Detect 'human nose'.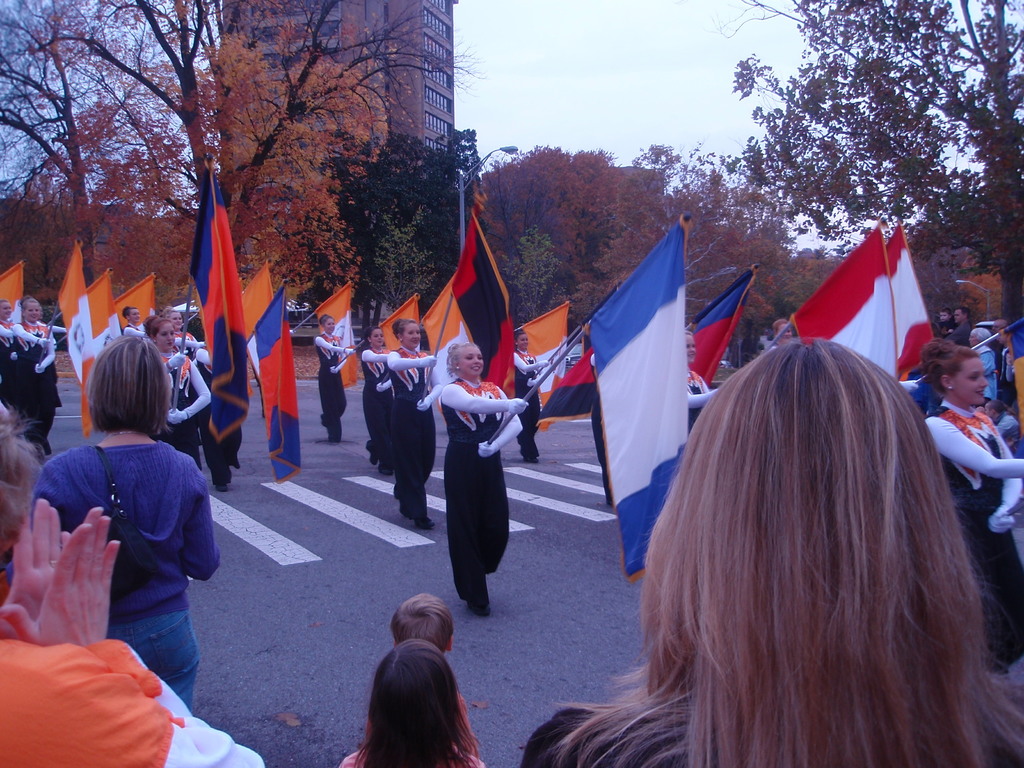
Detected at 178:319:179:321.
